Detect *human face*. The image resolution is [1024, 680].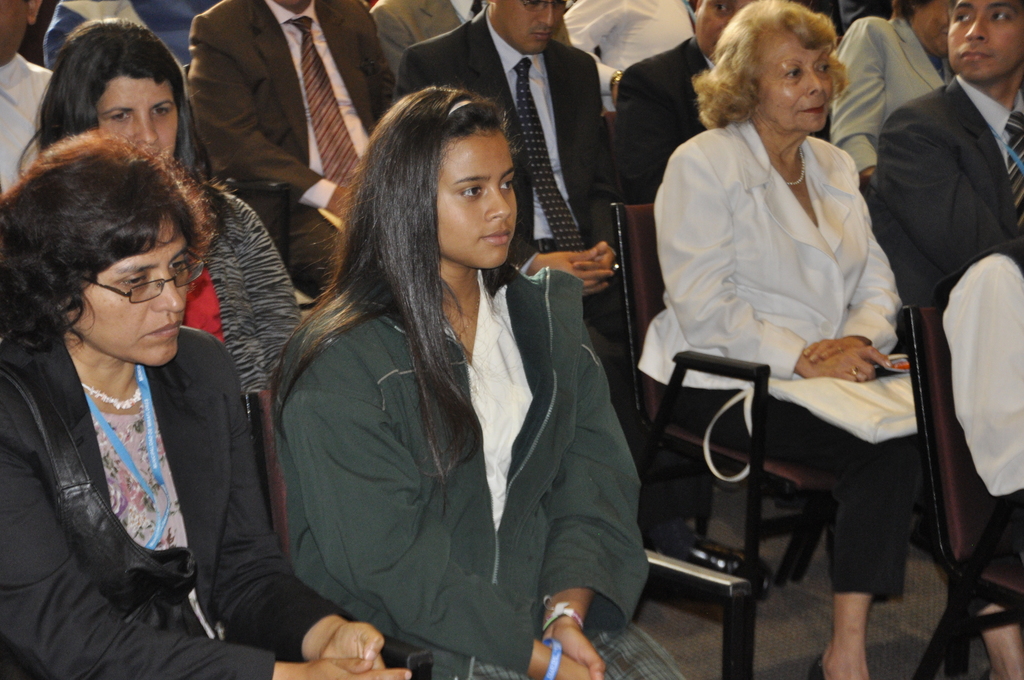
box=[952, 0, 1021, 84].
